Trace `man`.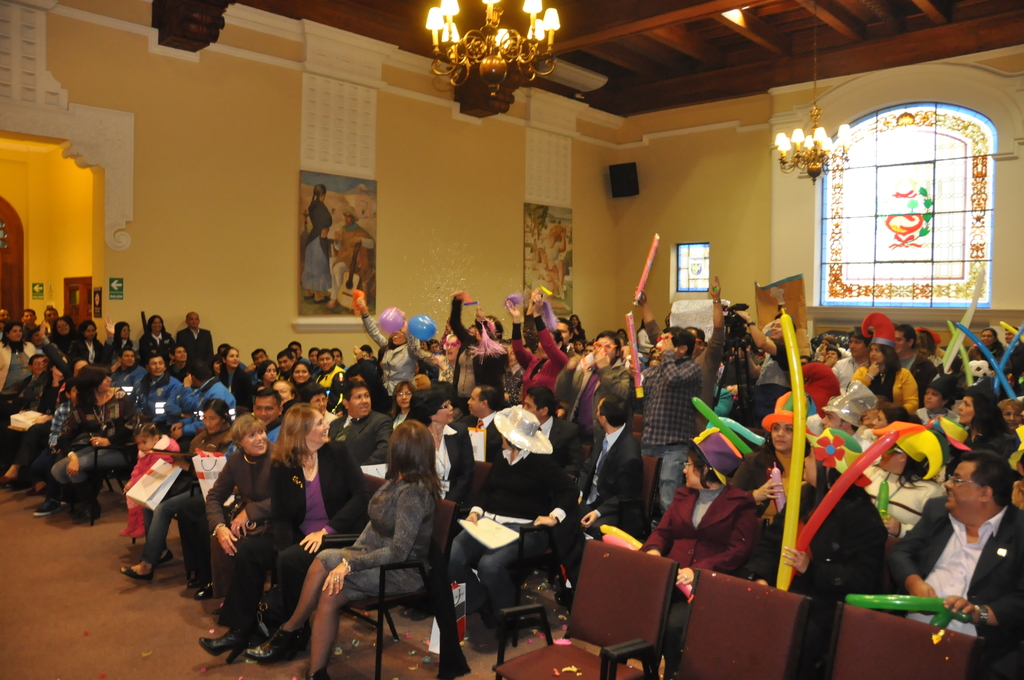
Traced to (545, 391, 646, 609).
